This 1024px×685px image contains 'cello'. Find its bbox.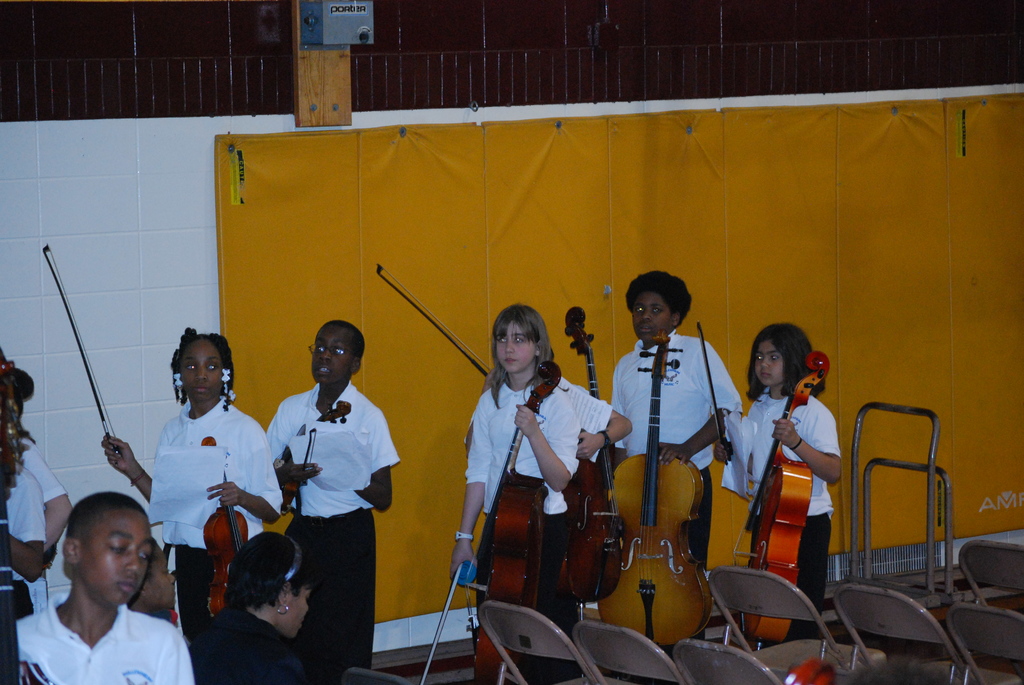
(x1=417, y1=345, x2=565, y2=682).
